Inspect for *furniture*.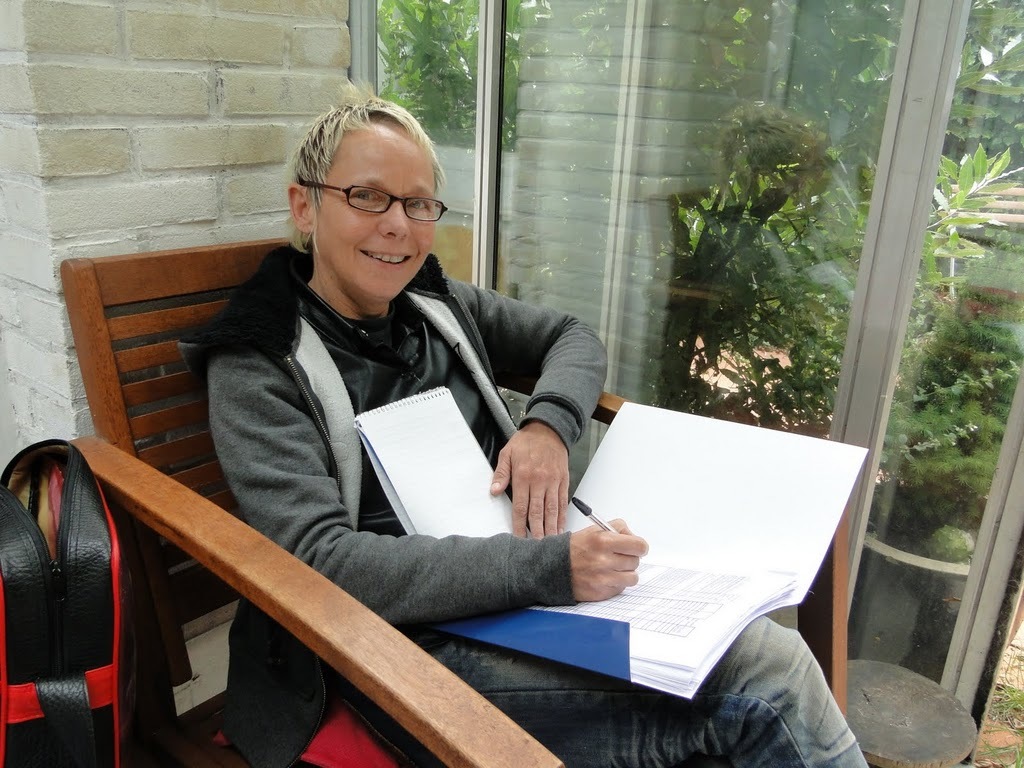
Inspection: x1=847 y1=657 x2=980 y2=767.
